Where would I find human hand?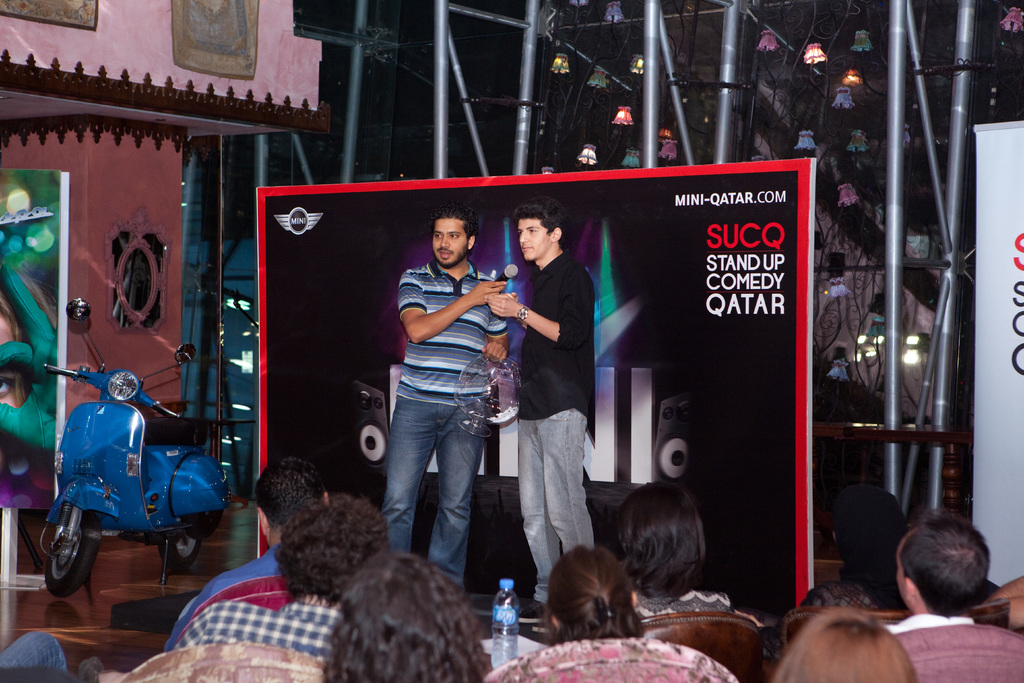
At x1=488, y1=294, x2=520, y2=318.
